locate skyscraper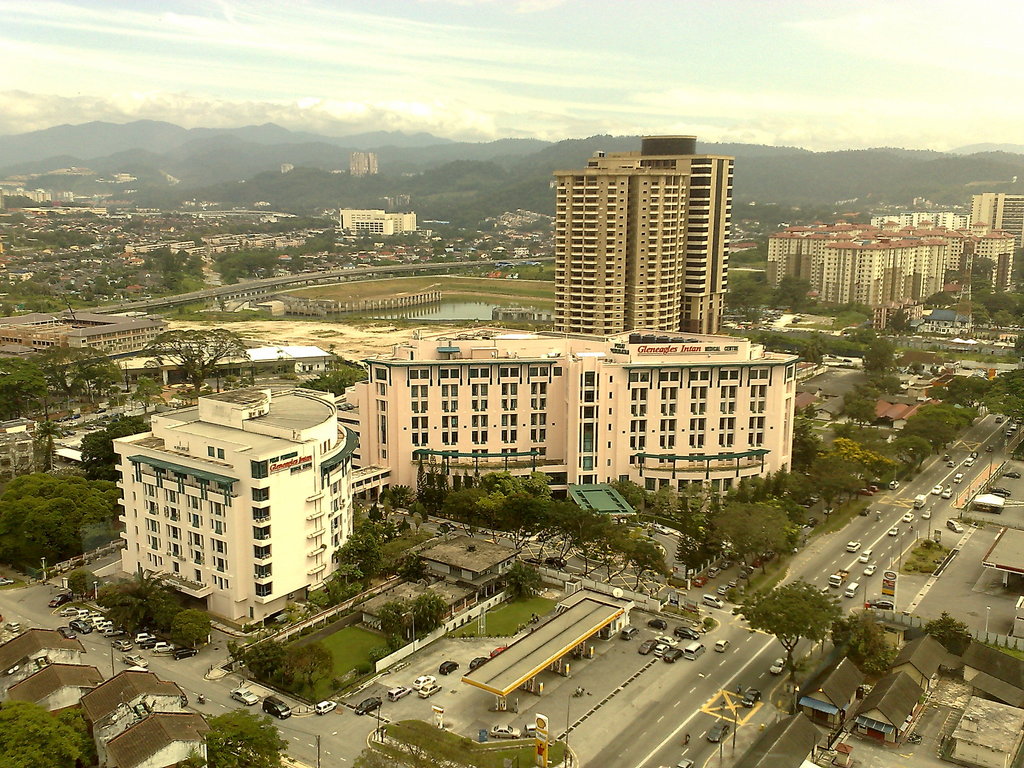
<bbox>872, 208, 893, 229</bbox>
